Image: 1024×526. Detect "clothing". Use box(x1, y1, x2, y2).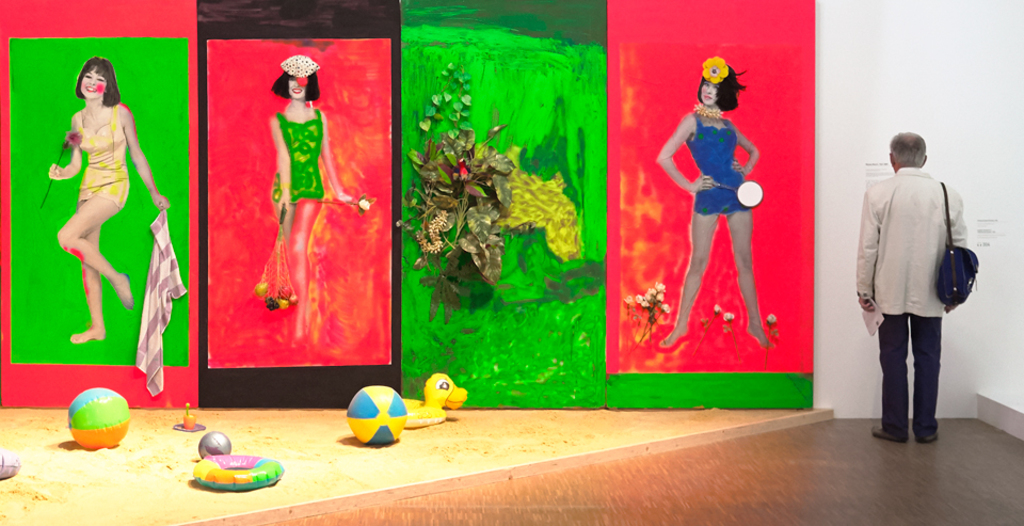
box(855, 158, 967, 431).
